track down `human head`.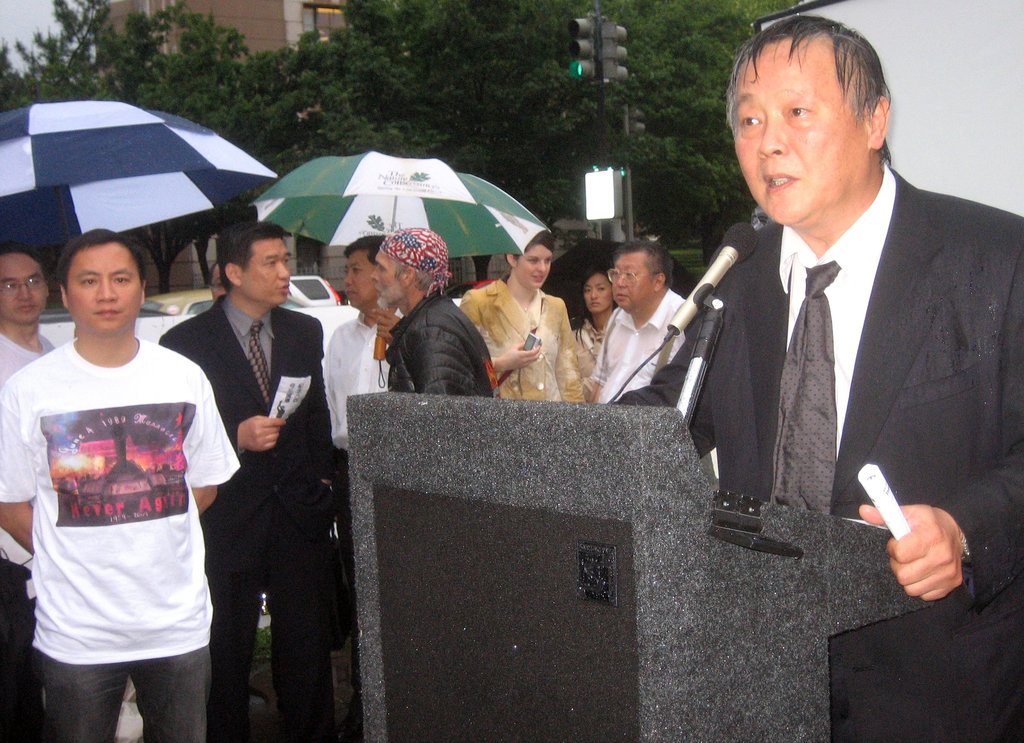
Tracked to bbox=[0, 250, 56, 323].
